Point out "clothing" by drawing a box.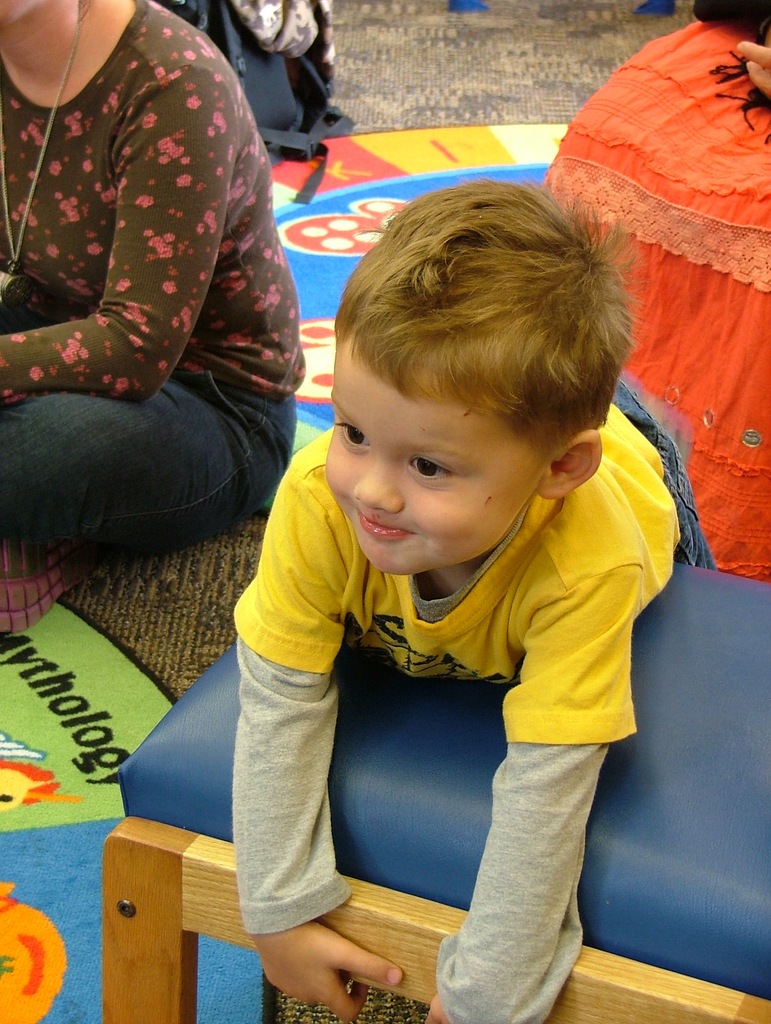
{"x1": 204, "y1": 406, "x2": 690, "y2": 984}.
